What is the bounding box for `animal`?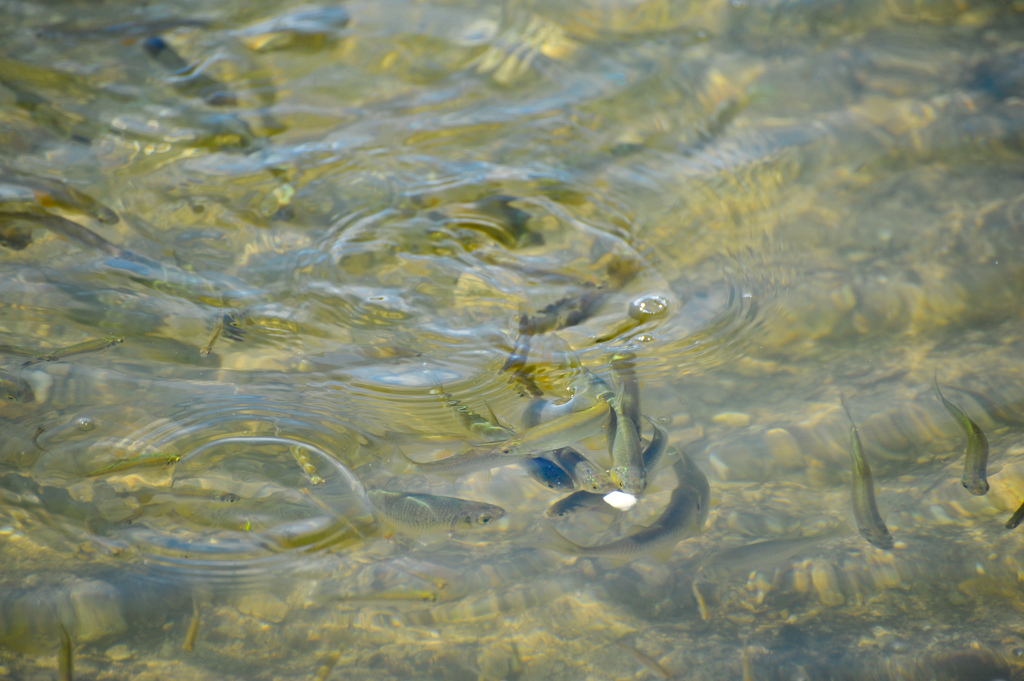
(x1=201, y1=322, x2=223, y2=359).
